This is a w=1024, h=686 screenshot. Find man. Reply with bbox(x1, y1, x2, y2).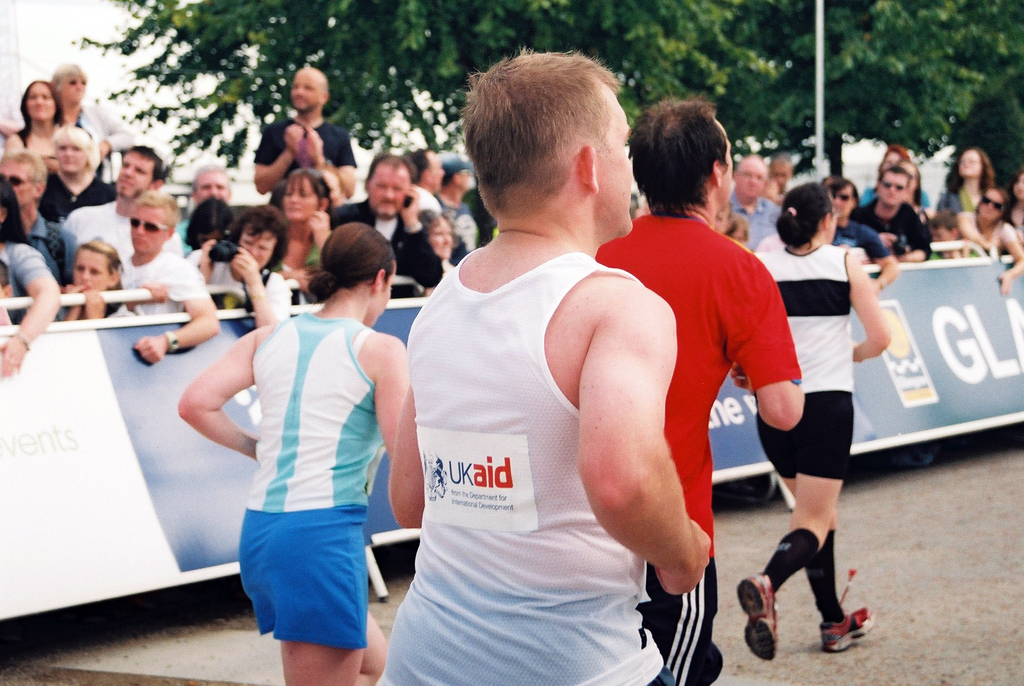
bbox(728, 154, 779, 254).
